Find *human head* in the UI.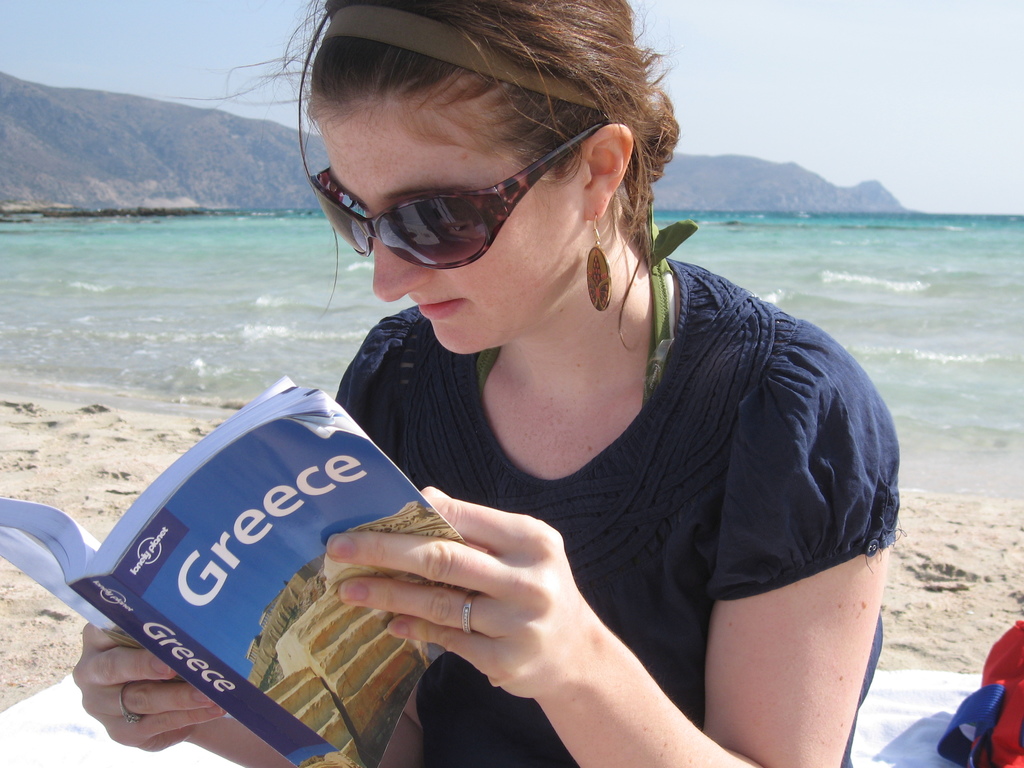
UI element at detection(287, 15, 666, 394).
